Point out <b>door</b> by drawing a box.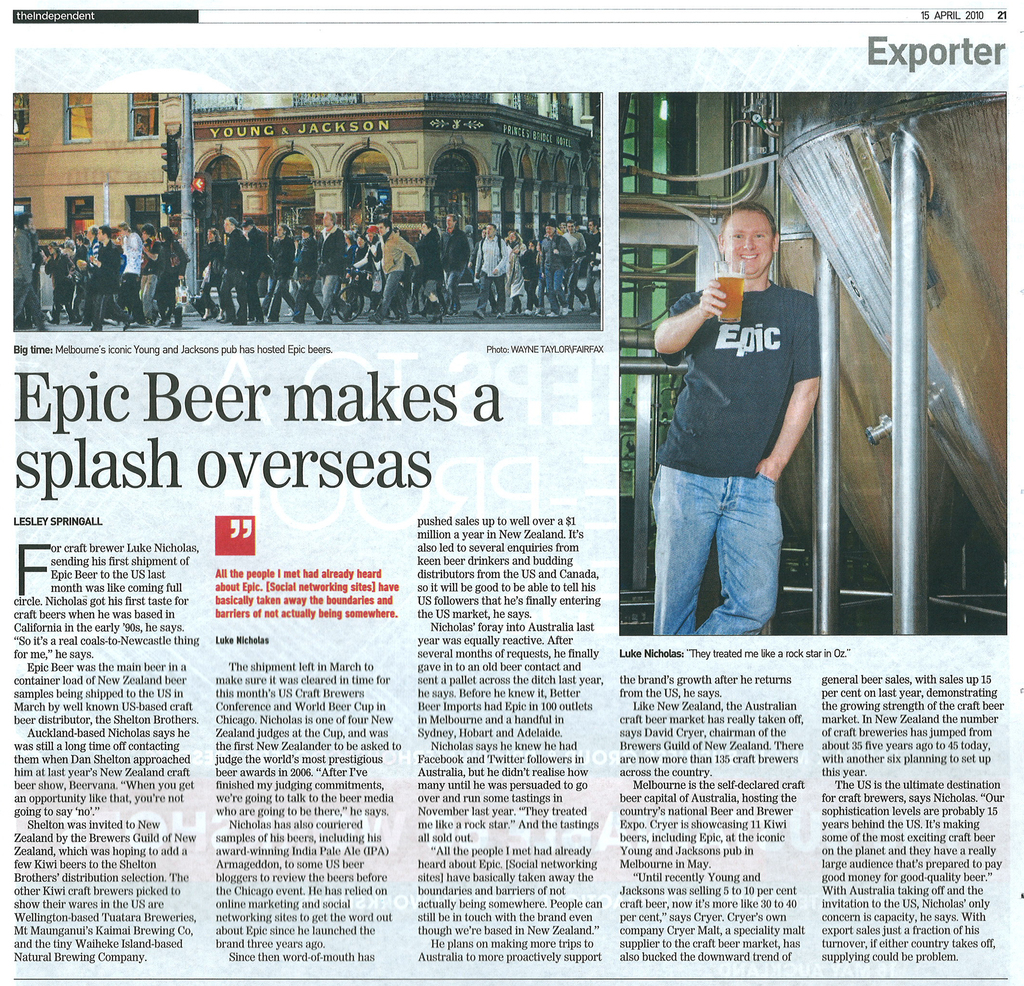
<bbox>125, 196, 163, 240</bbox>.
